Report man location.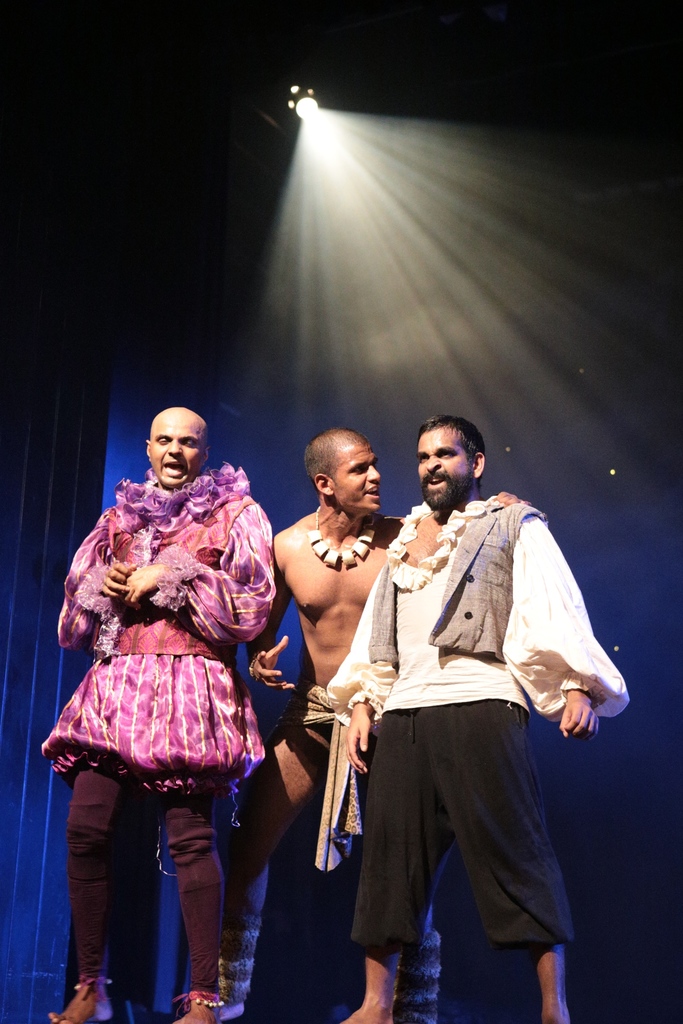
Report: (47, 407, 273, 1023).
